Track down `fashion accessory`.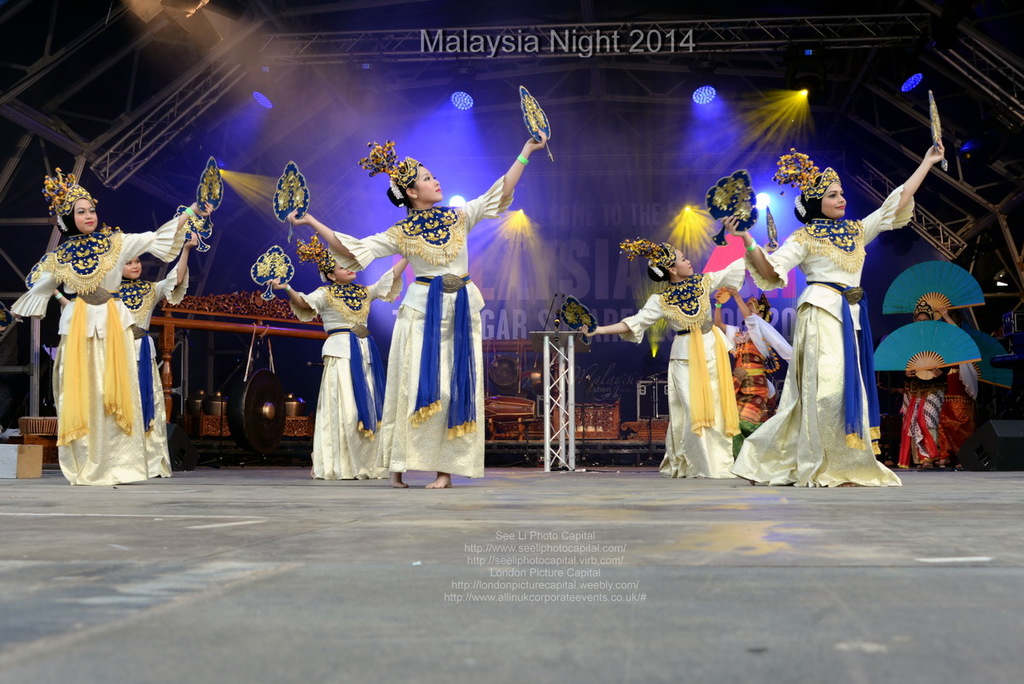
Tracked to {"x1": 174, "y1": 206, "x2": 212, "y2": 252}.
